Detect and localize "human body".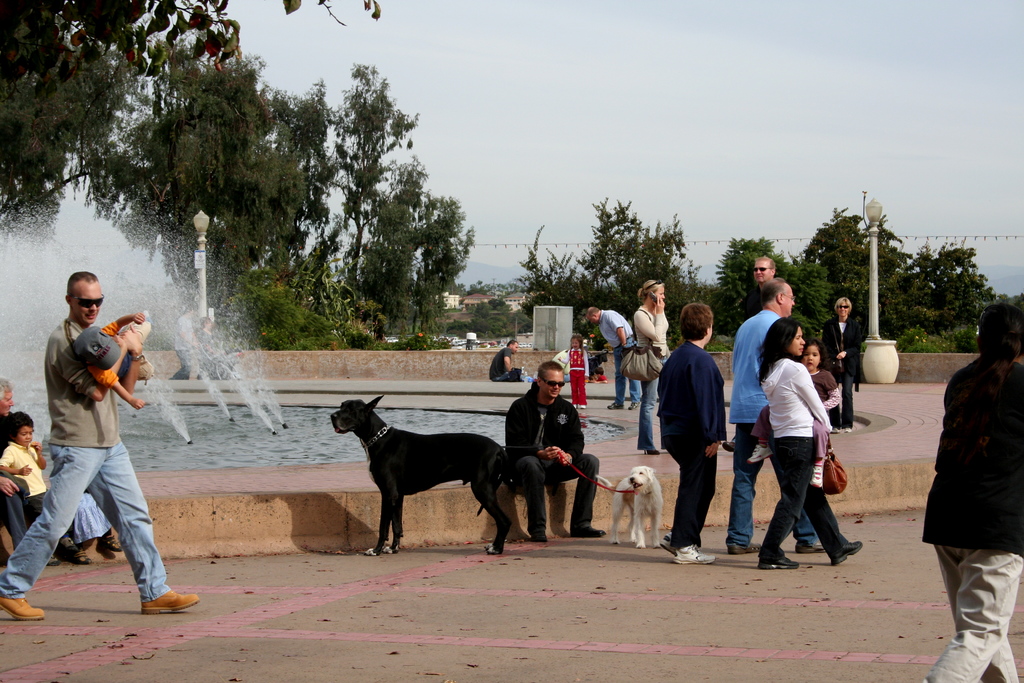
Localized at [177, 315, 212, 386].
